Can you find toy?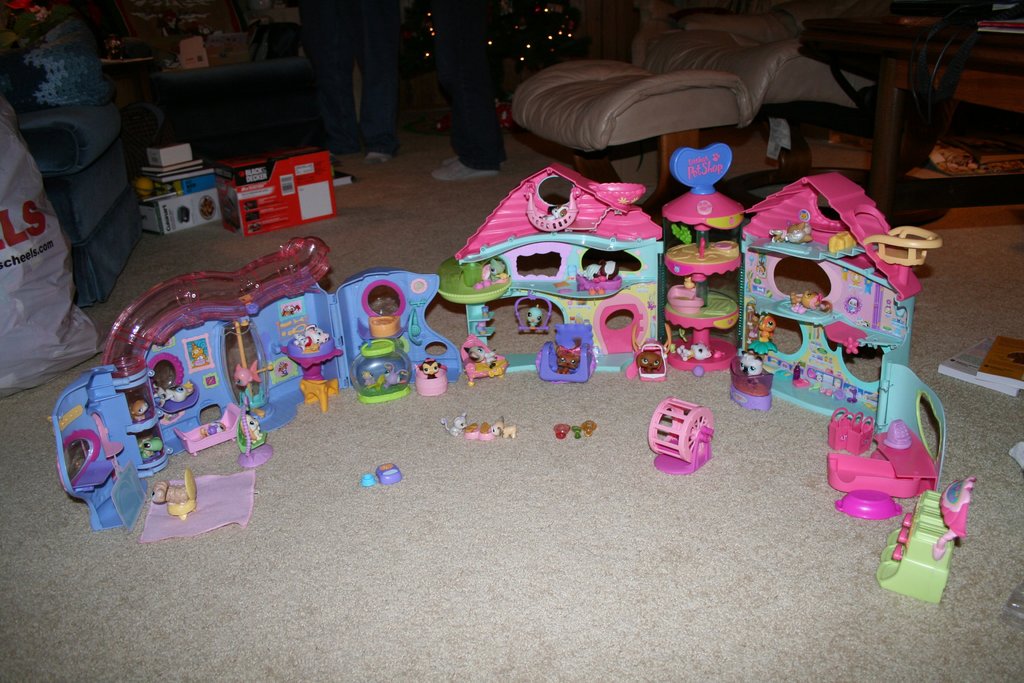
Yes, bounding box: (416,359,452,400).
